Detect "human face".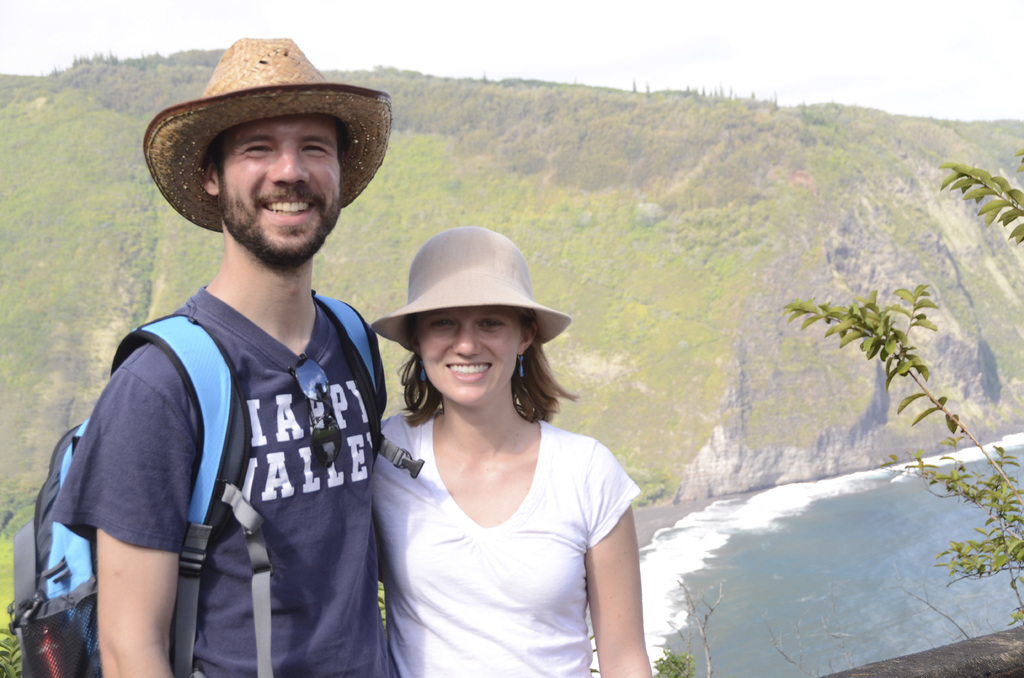
Detected at BBox(410, 312, 523, 402).
